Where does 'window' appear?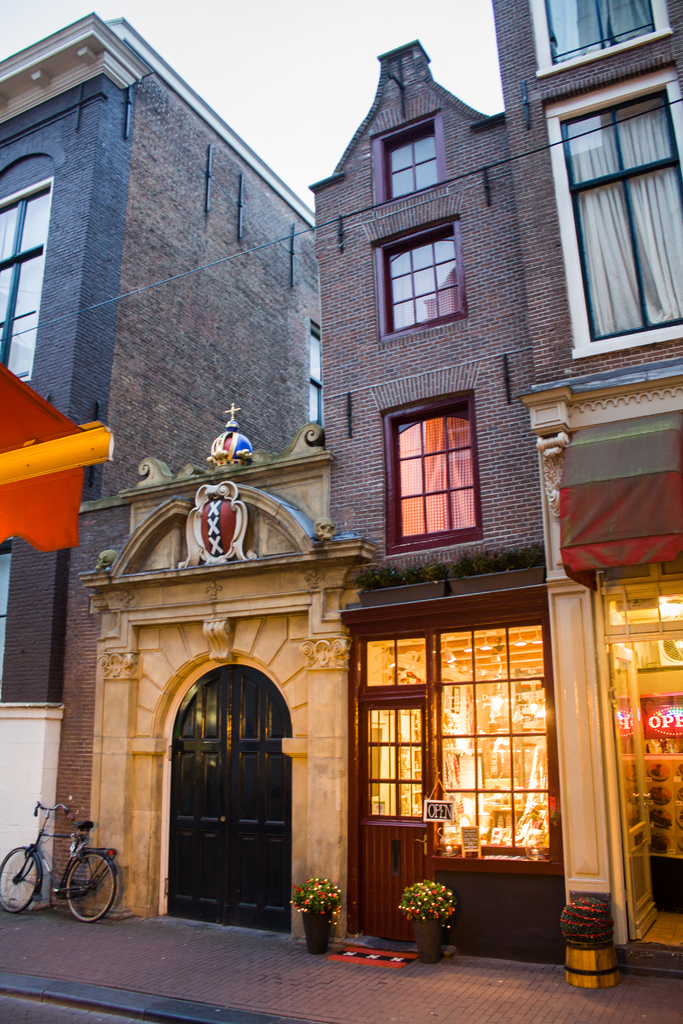
Appears at bbox(363, 365, 481, 556).
